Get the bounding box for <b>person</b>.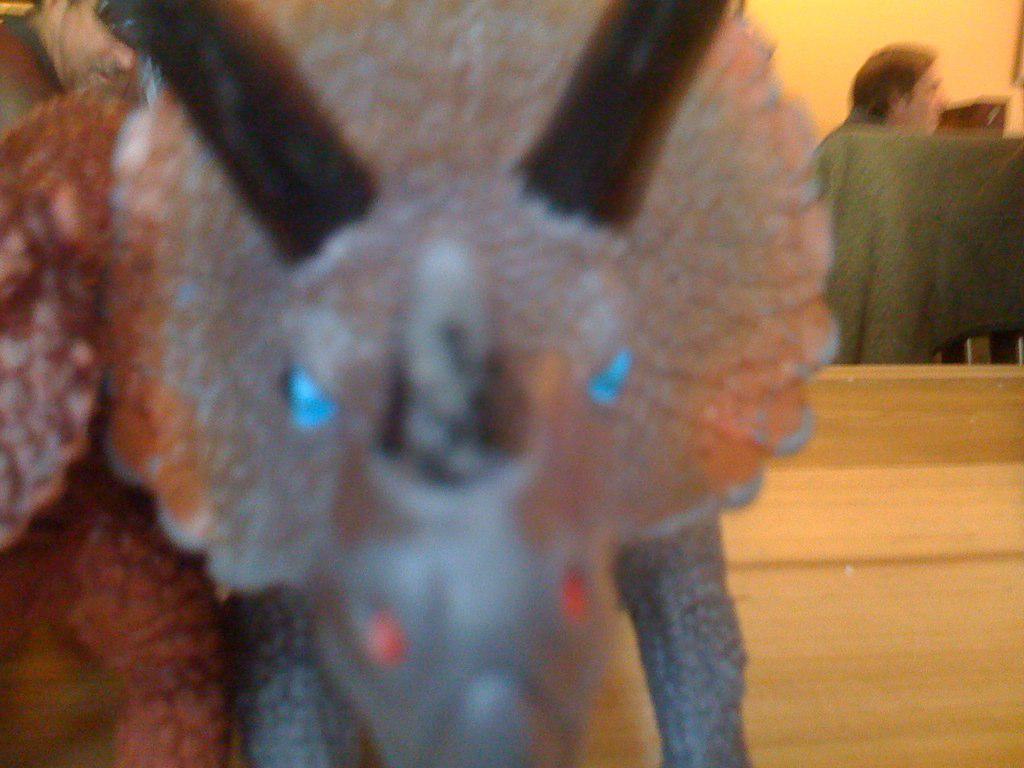
Rect(0, 0, 137, 125).
